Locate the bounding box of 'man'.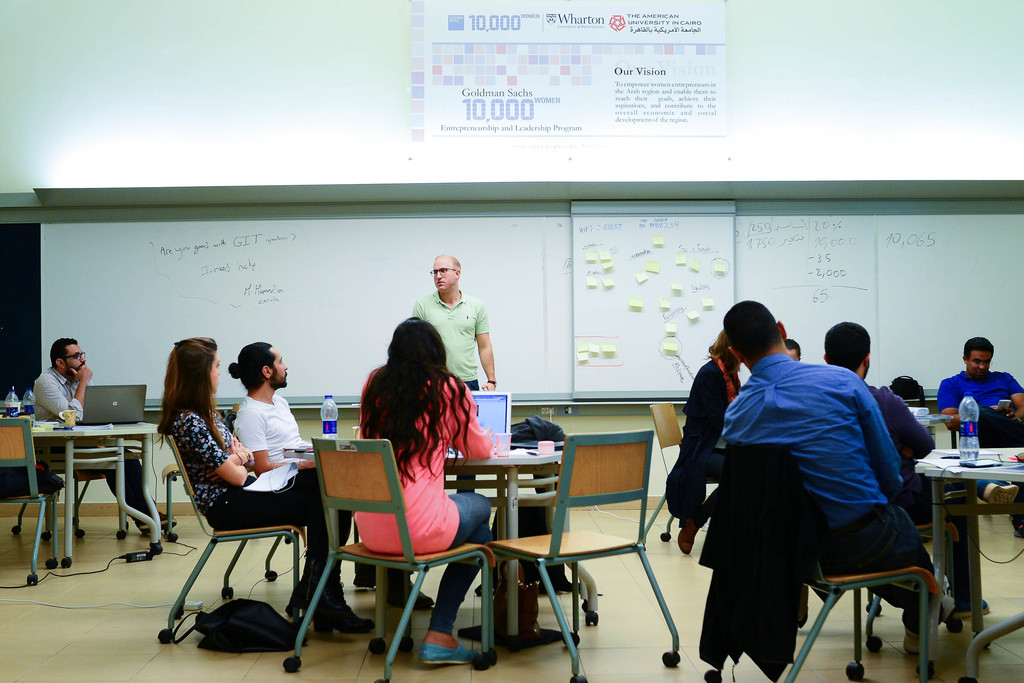
Bounding box: detection(782, 338, 803, 363).
